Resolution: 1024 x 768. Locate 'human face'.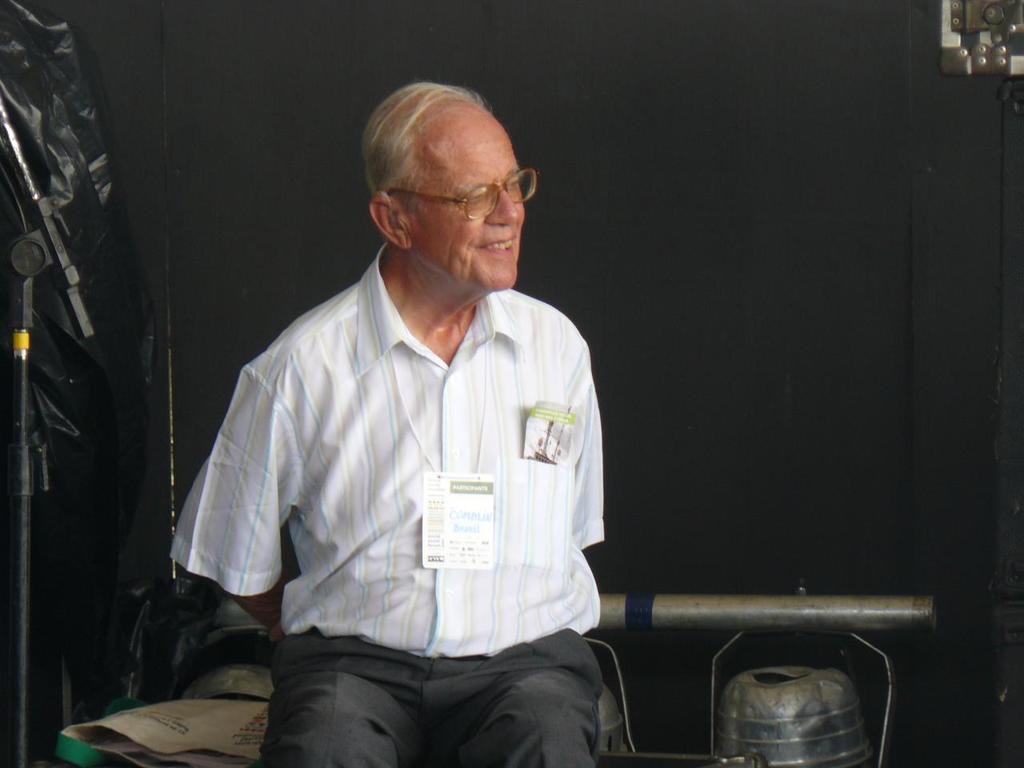
box=[397, 103, 525, 293].
